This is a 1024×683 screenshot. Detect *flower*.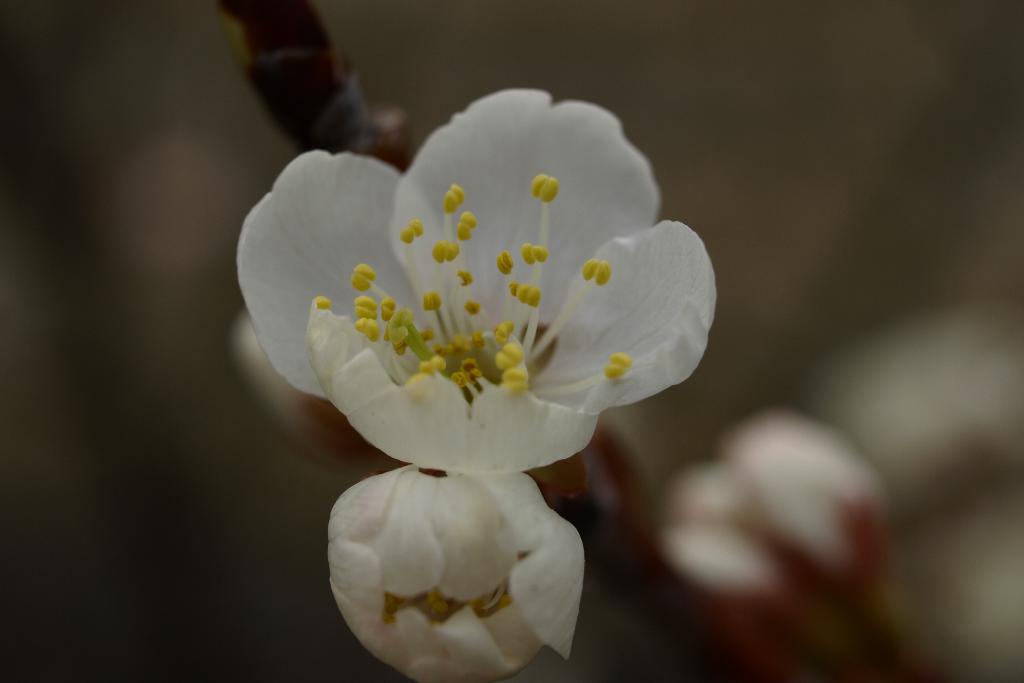
{"x1": 326, "y1": 463, "x2": 590, "y2": 682}.
